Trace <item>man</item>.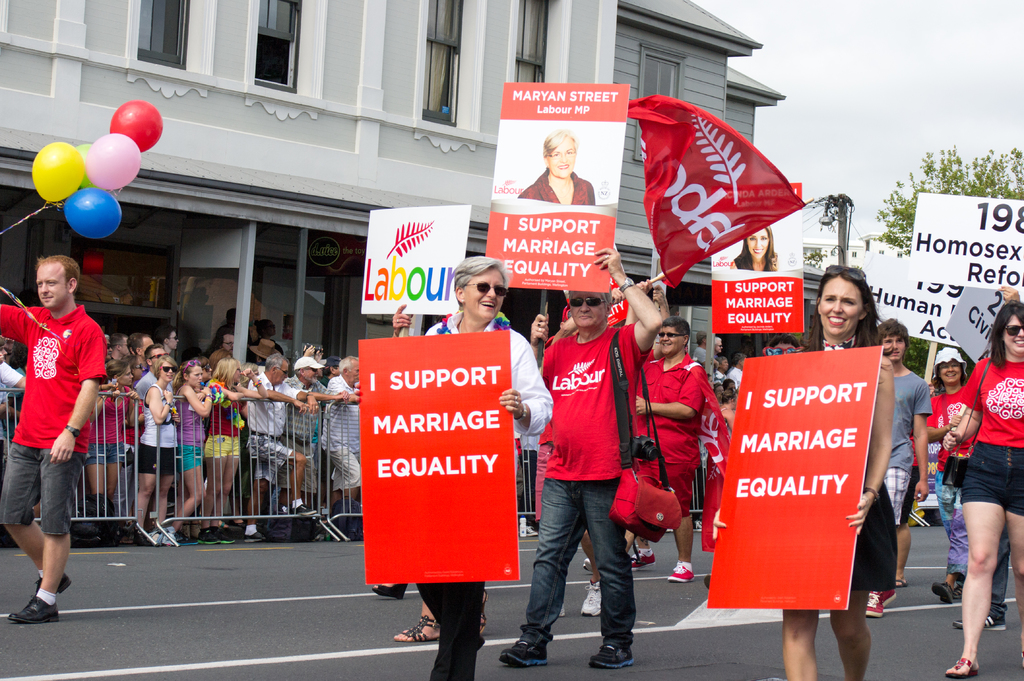
Traced to bbox=[77, 327, 360, 543].
